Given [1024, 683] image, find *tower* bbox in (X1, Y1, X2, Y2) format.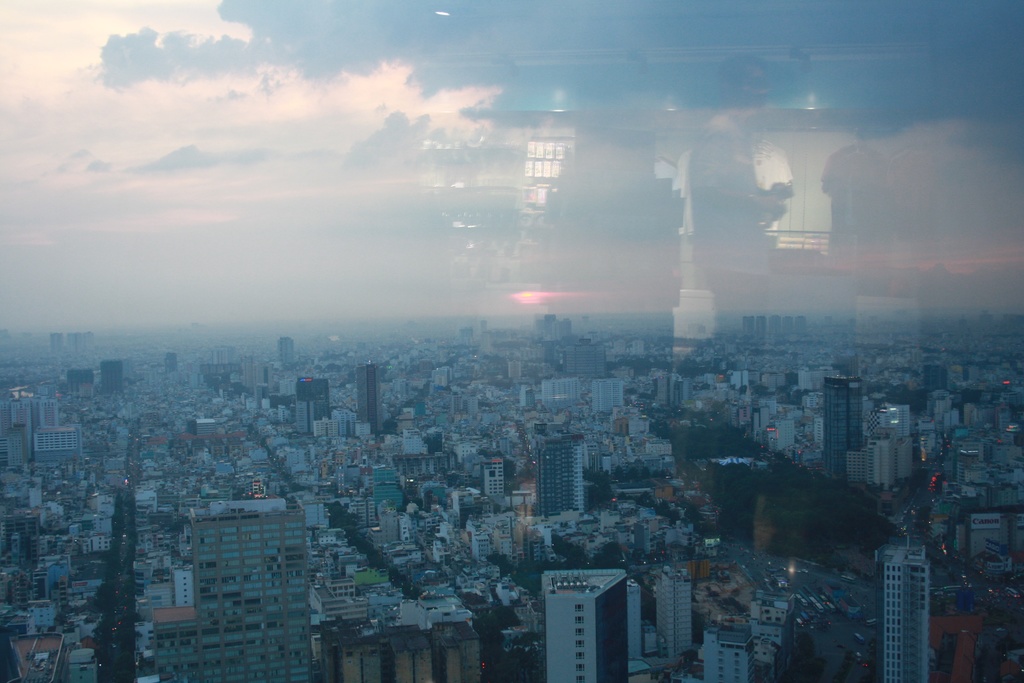
(822, 377, 861, 478).
